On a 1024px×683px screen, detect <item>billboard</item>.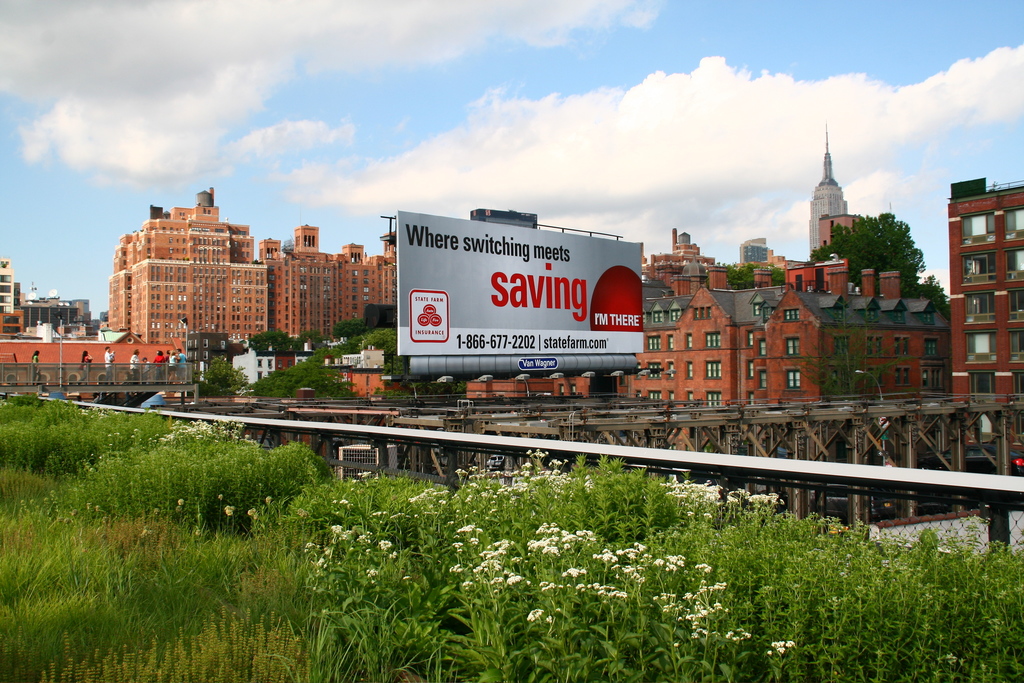
left=388, top=199, right=662, bottom=395.
